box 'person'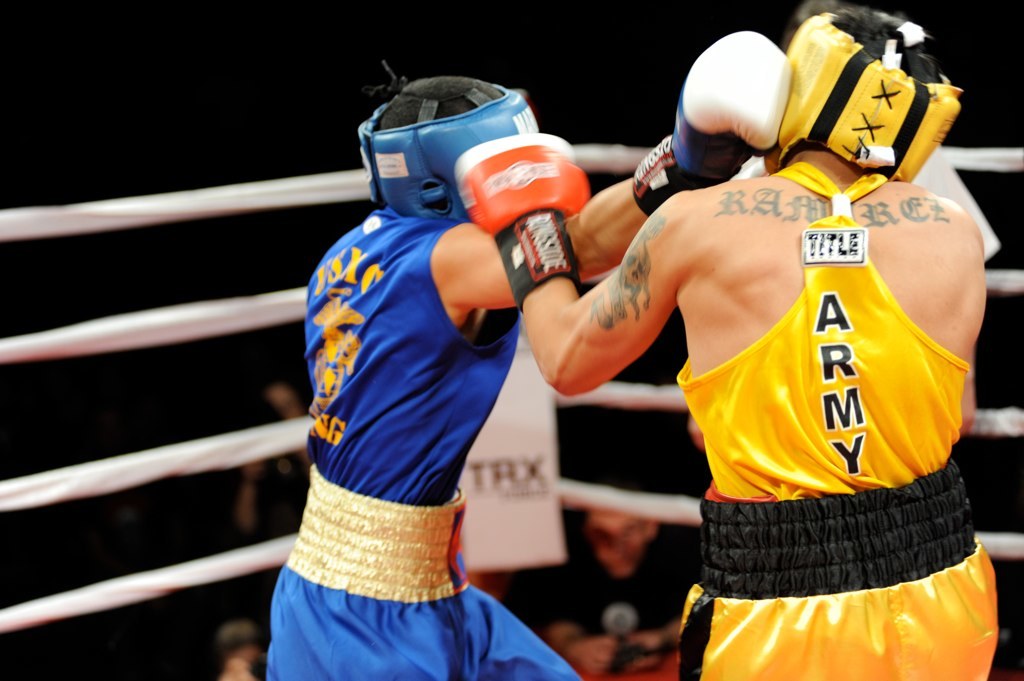
253,41,792,680
